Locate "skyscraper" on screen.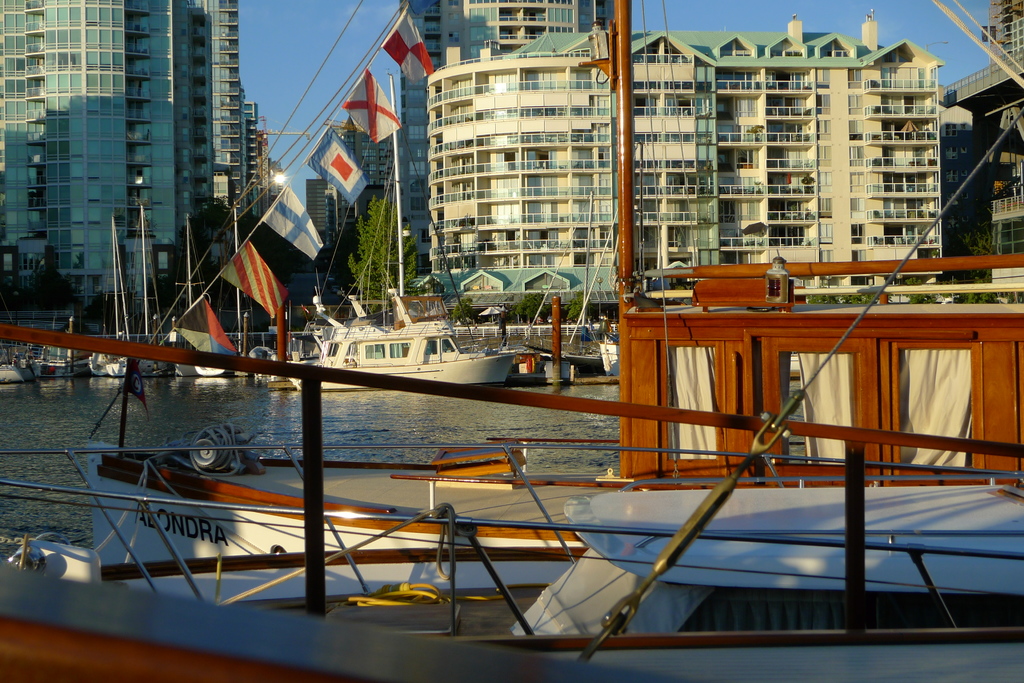
On screen at BBox(392, 0, 959, 303).
